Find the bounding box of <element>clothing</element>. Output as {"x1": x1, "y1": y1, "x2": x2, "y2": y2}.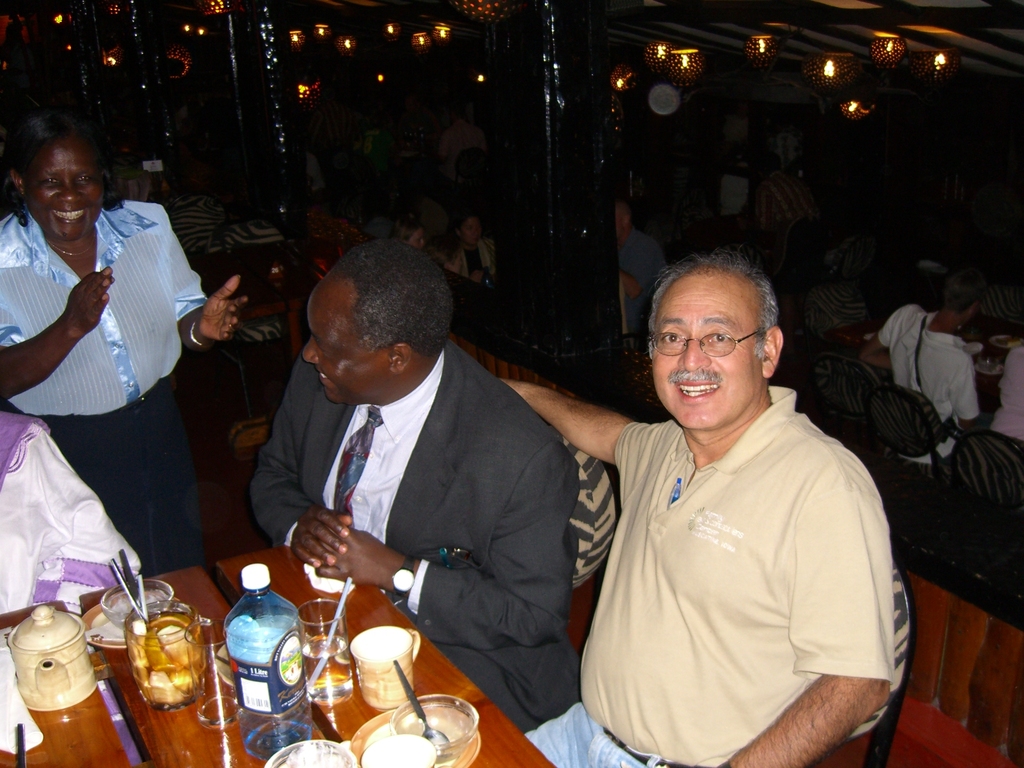
{"x1": 204, "y1": 218, "x2": 289, "y2": 405}.
